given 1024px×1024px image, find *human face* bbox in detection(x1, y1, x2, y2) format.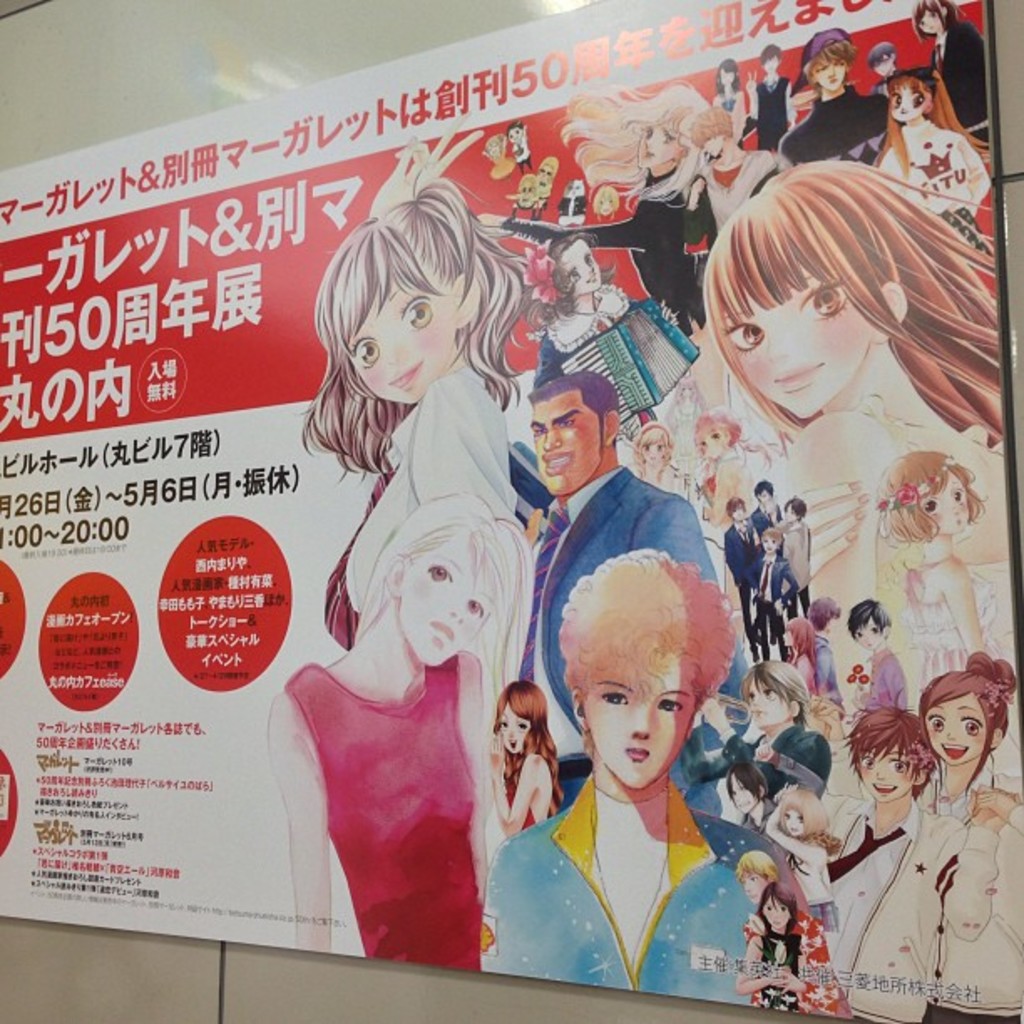
detection(761, 530, 781, 557).
